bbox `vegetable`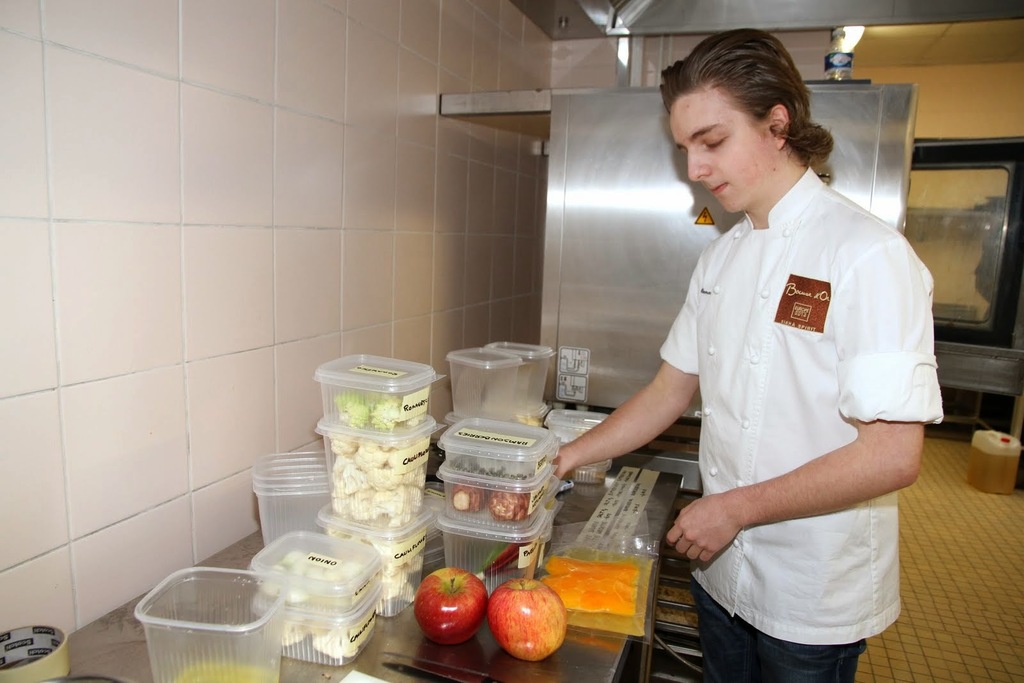
[343, 405, 371, 427]
